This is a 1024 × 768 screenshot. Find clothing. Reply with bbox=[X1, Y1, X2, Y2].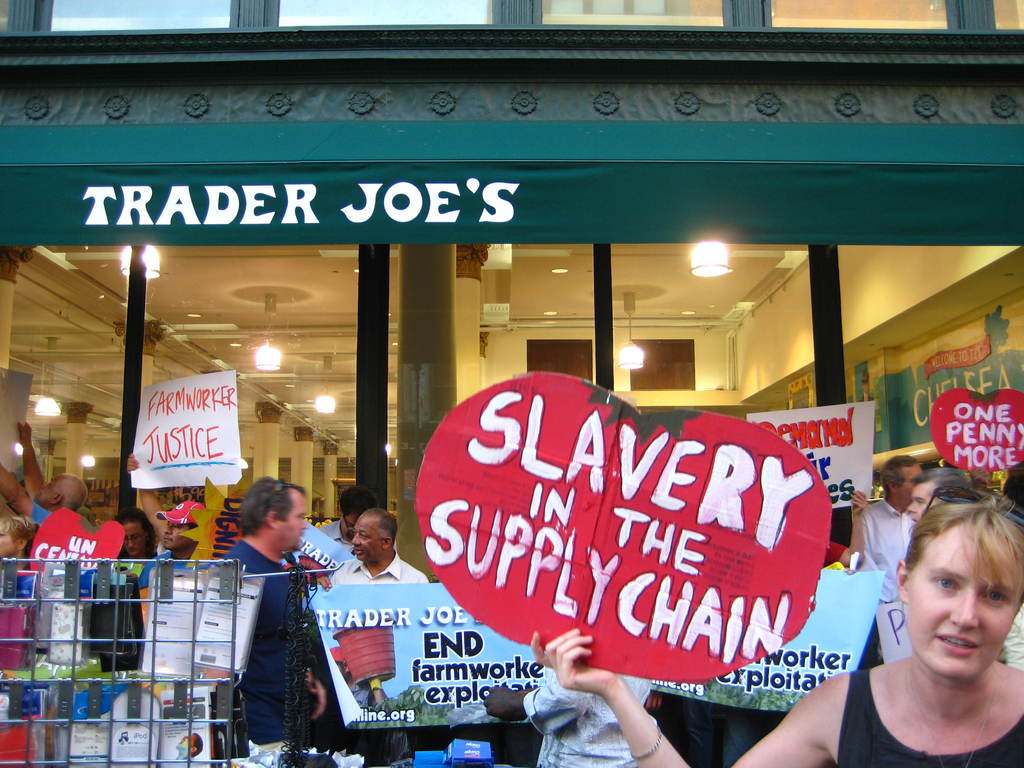
bbox=[136, 541, 196, 596].
